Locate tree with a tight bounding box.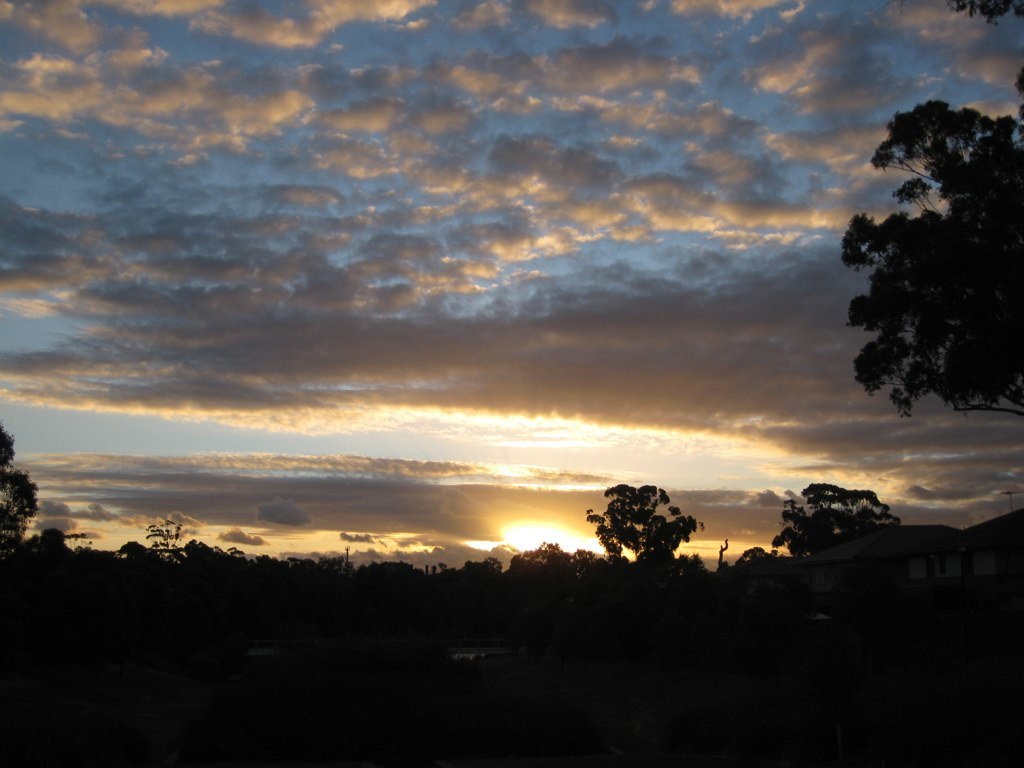
select_region(580, 475, 703, 565).
